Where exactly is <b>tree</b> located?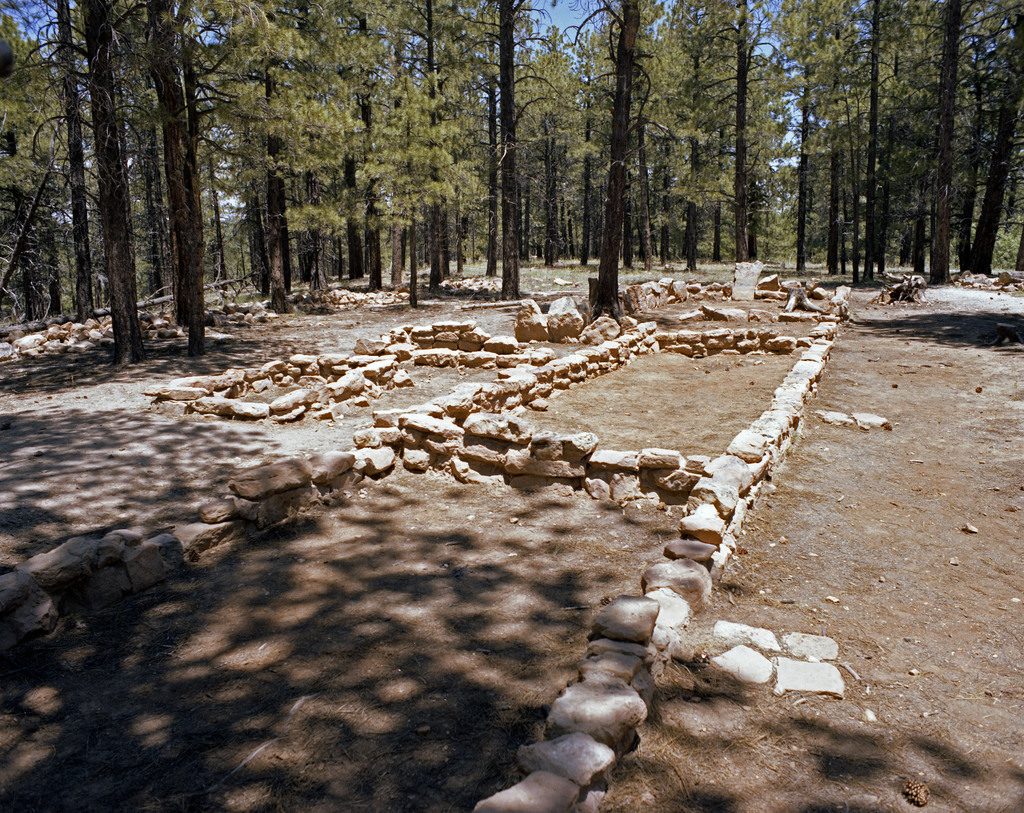
Its bounding box is x1=275, y1=0, x2=339, y2=280.
